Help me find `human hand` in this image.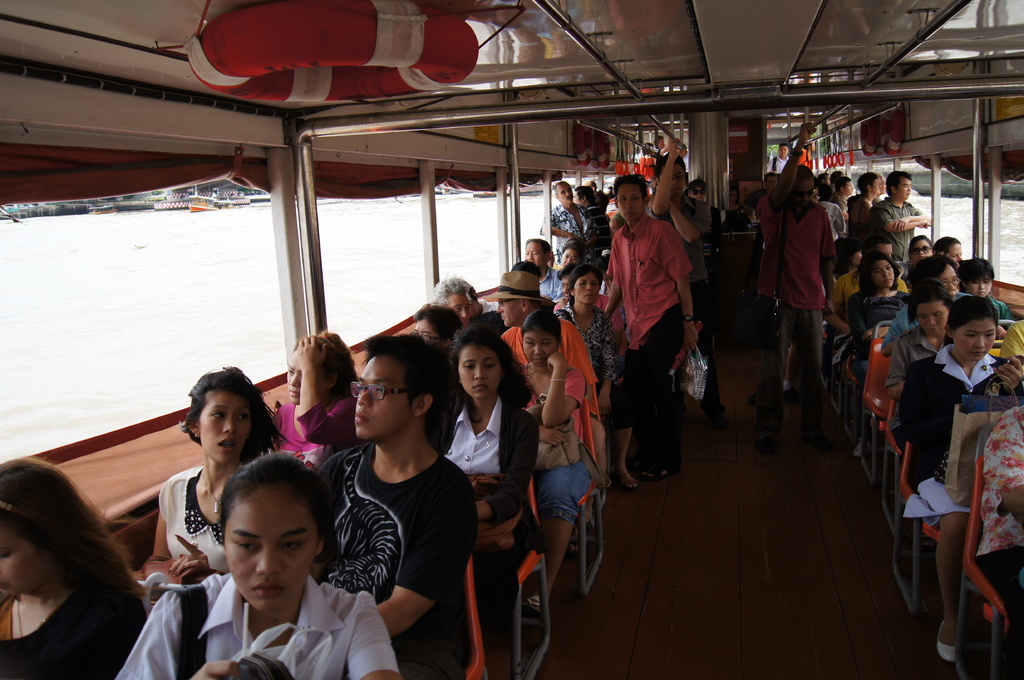
Found it: box=[890, 218, 909, 233].
